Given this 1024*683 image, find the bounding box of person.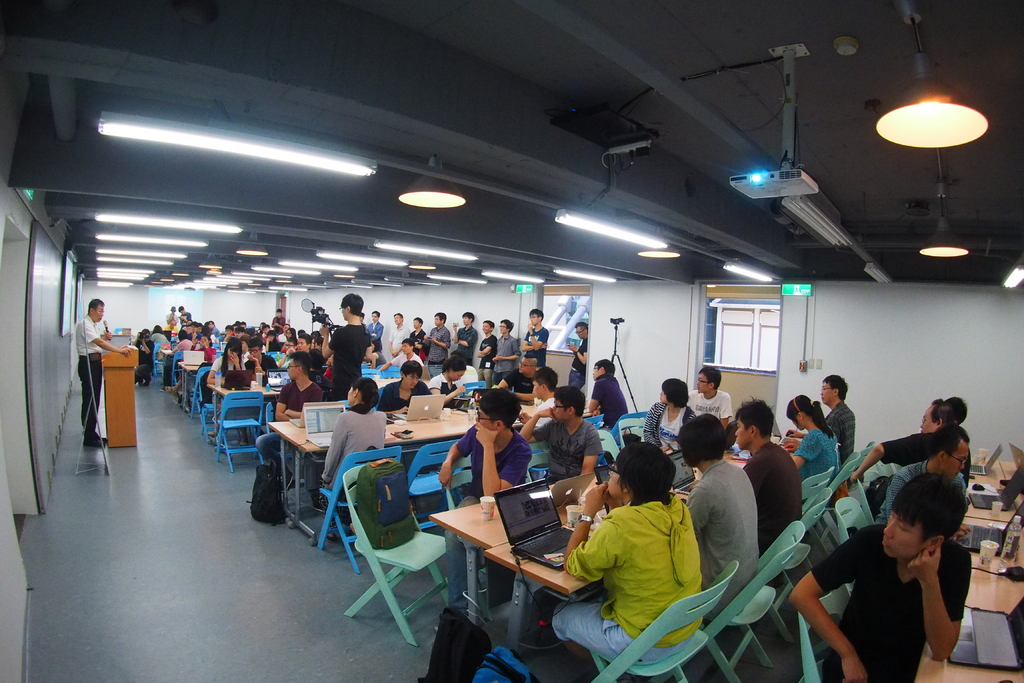
{"left": 566, "top": 317, "right": 584, "bottom": 388}.
